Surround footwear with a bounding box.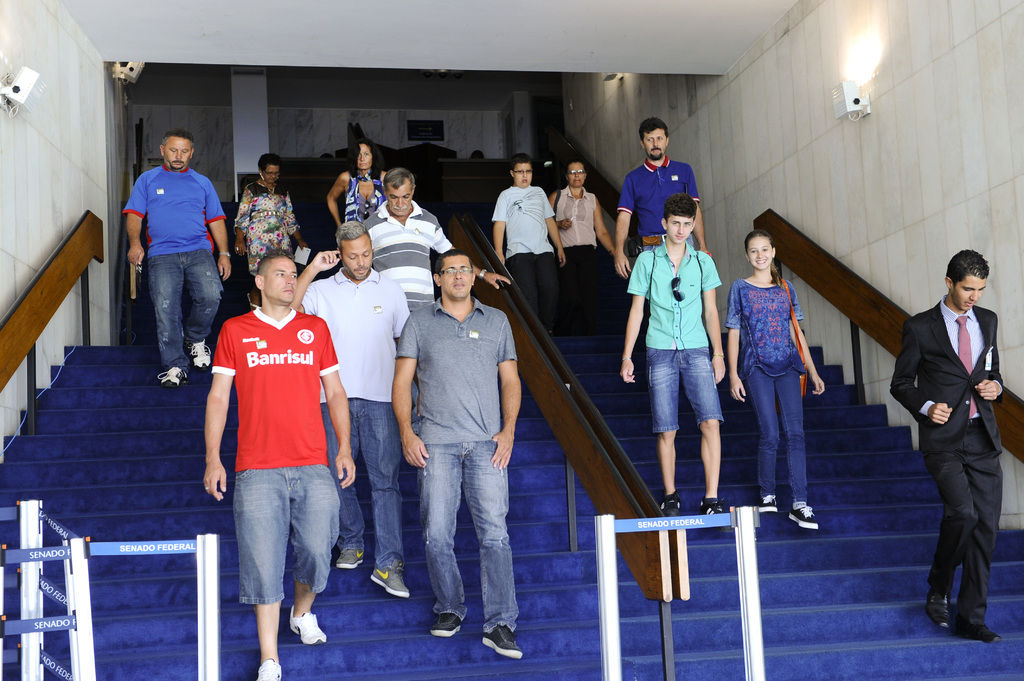
659/495/682/517.
